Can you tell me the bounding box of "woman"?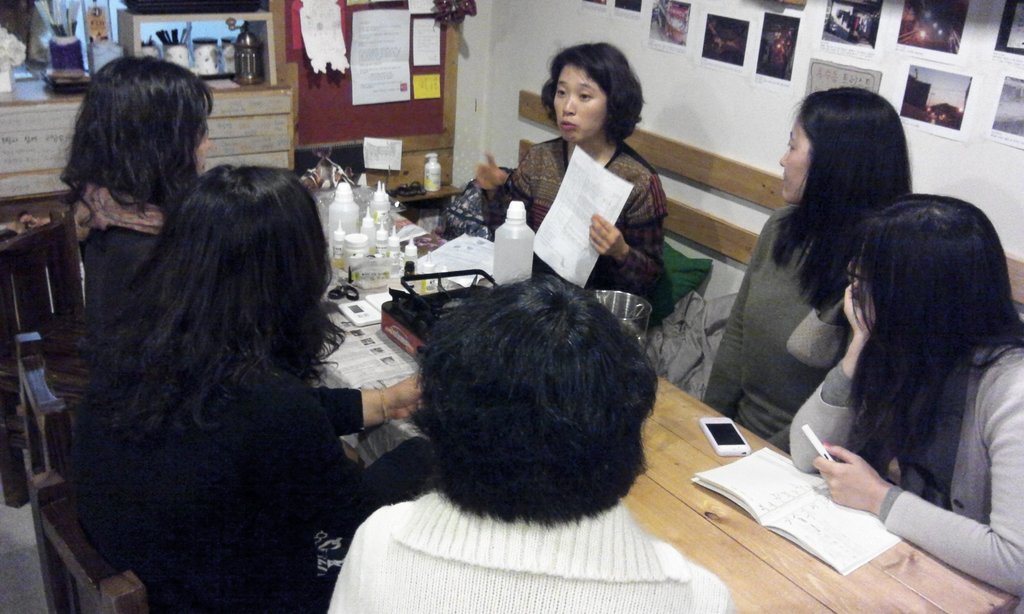
crop(58, 51, 212, 325).
